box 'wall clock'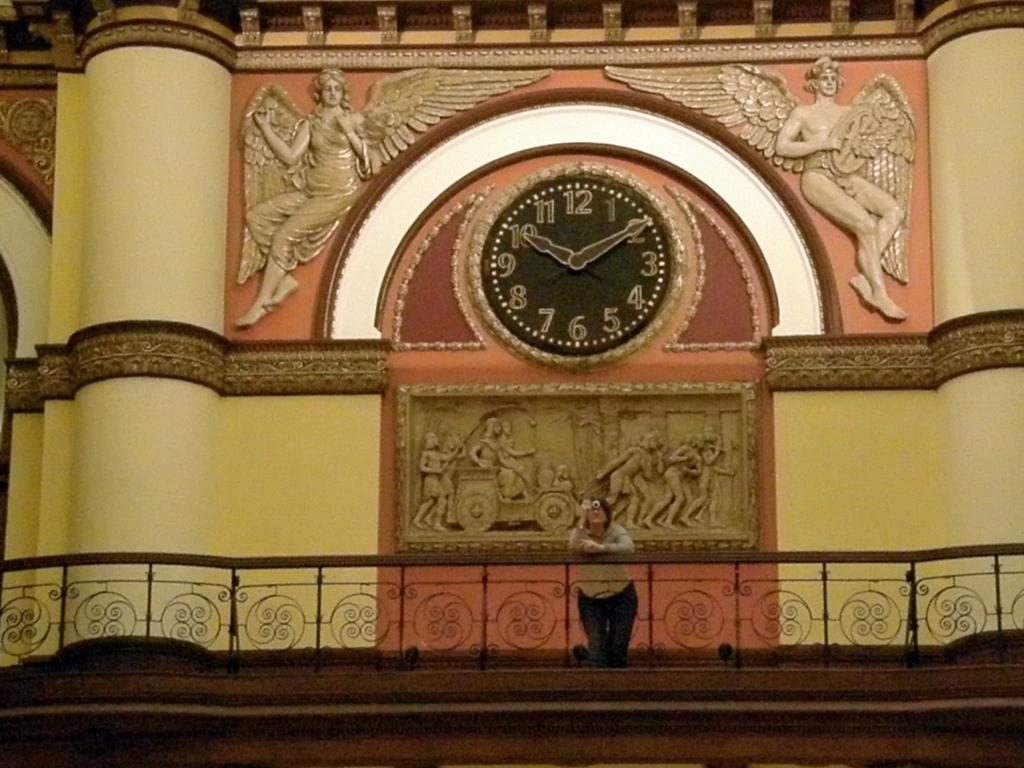
[left=465, top=156, right=685, bottom=378]
